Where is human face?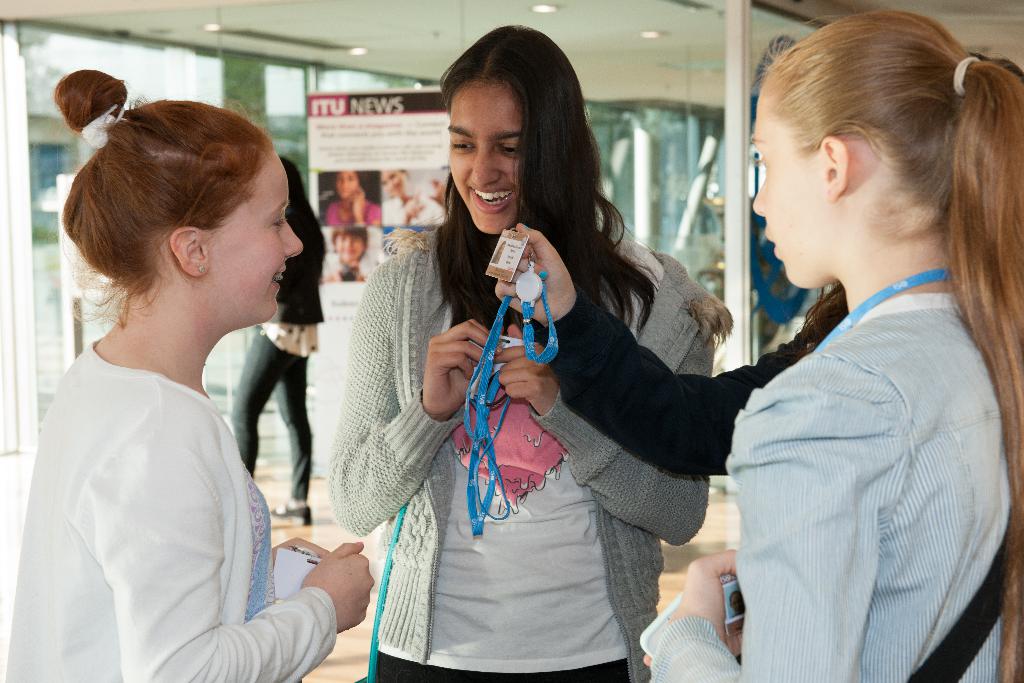
[445,80,524,236].
